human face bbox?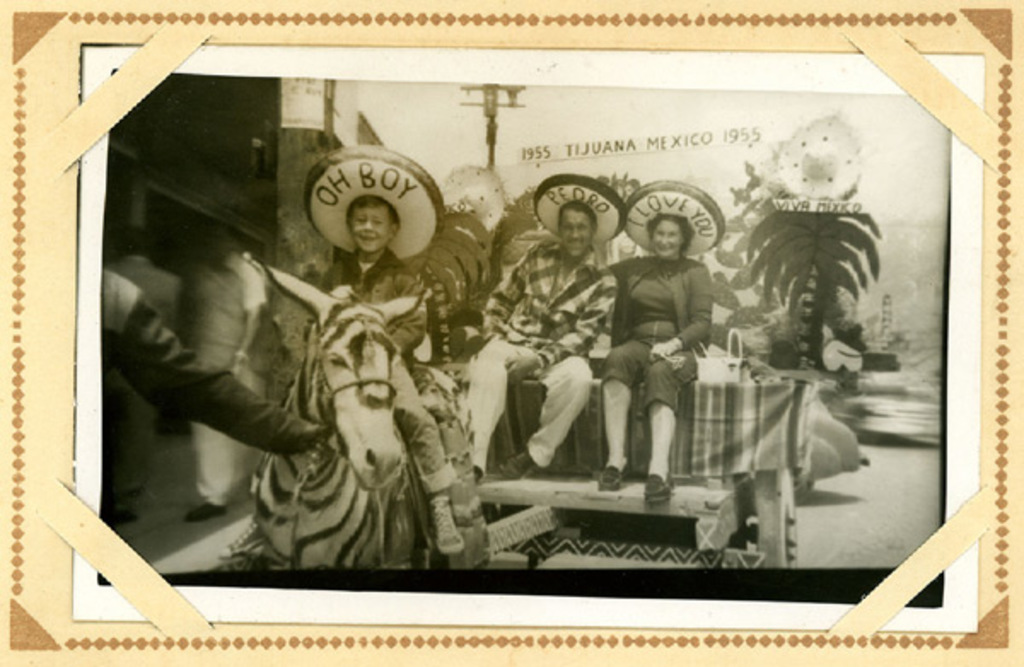
[left=346, top=191, right=394, bottom=249]
